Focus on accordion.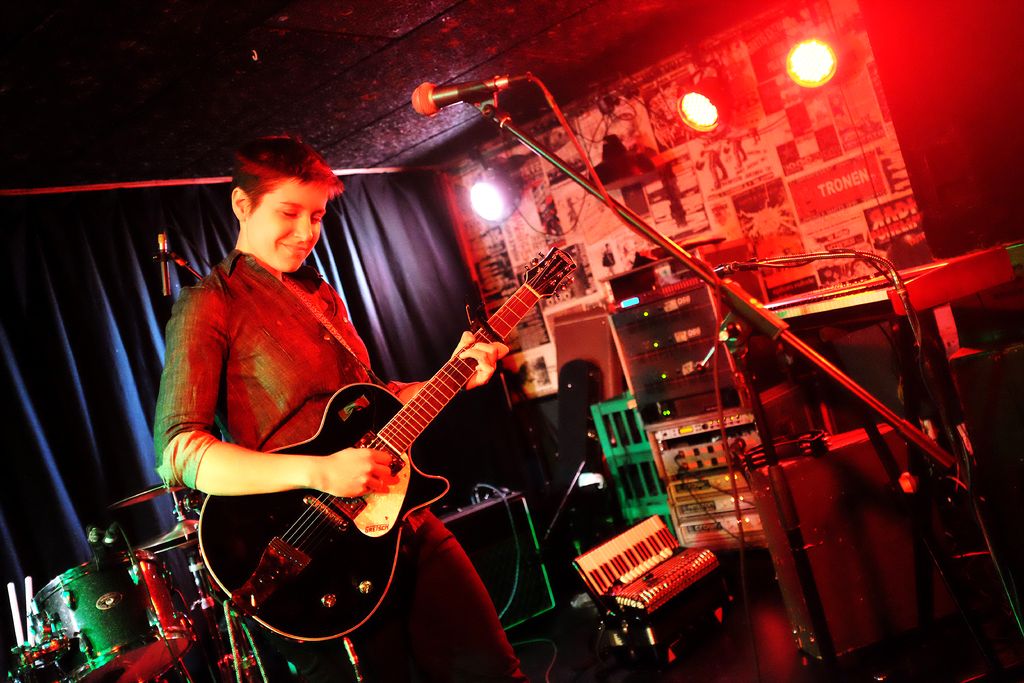
Focused at locate(582, 485, 733, 659).
